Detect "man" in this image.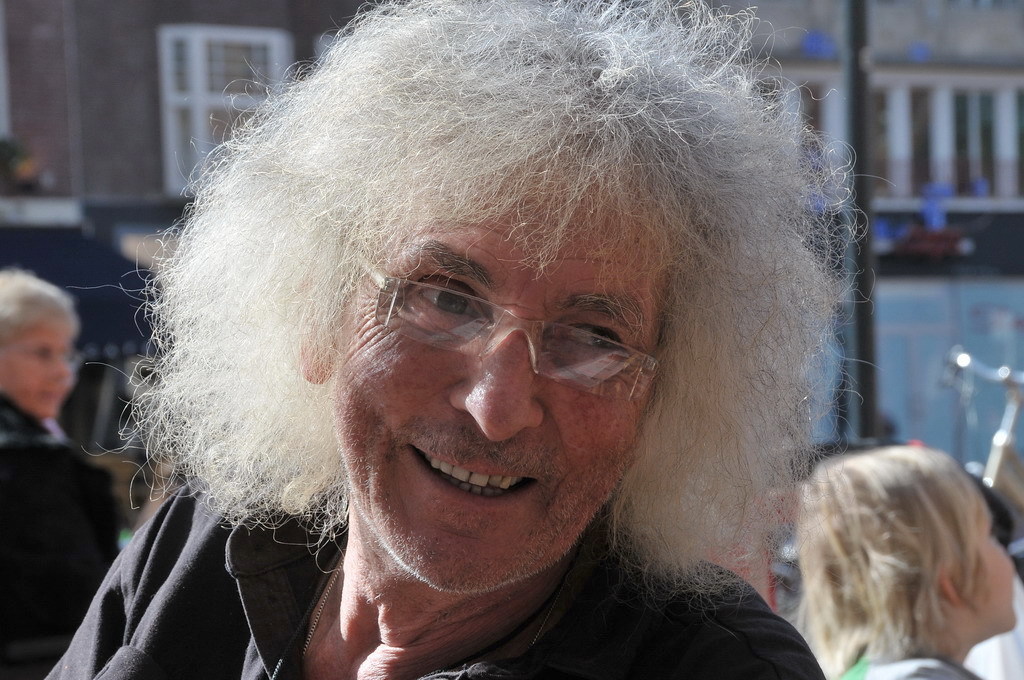
Detection: {"left": 35, "top": 43, "right": 979, "bottom": 679}.
